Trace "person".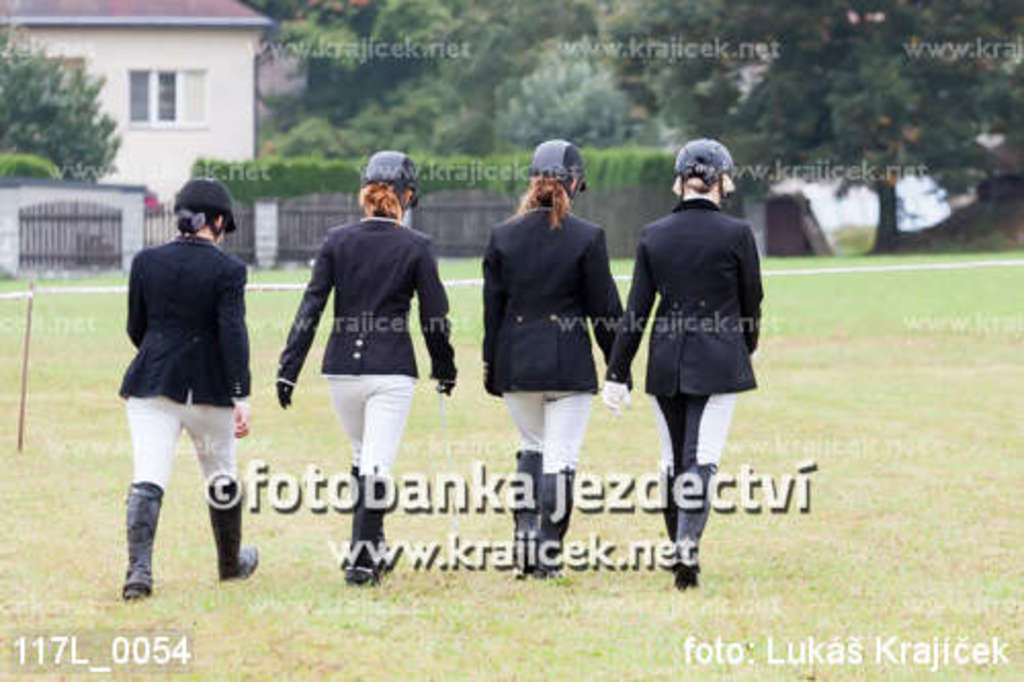
Traced to (113, 170, 266, 608).
